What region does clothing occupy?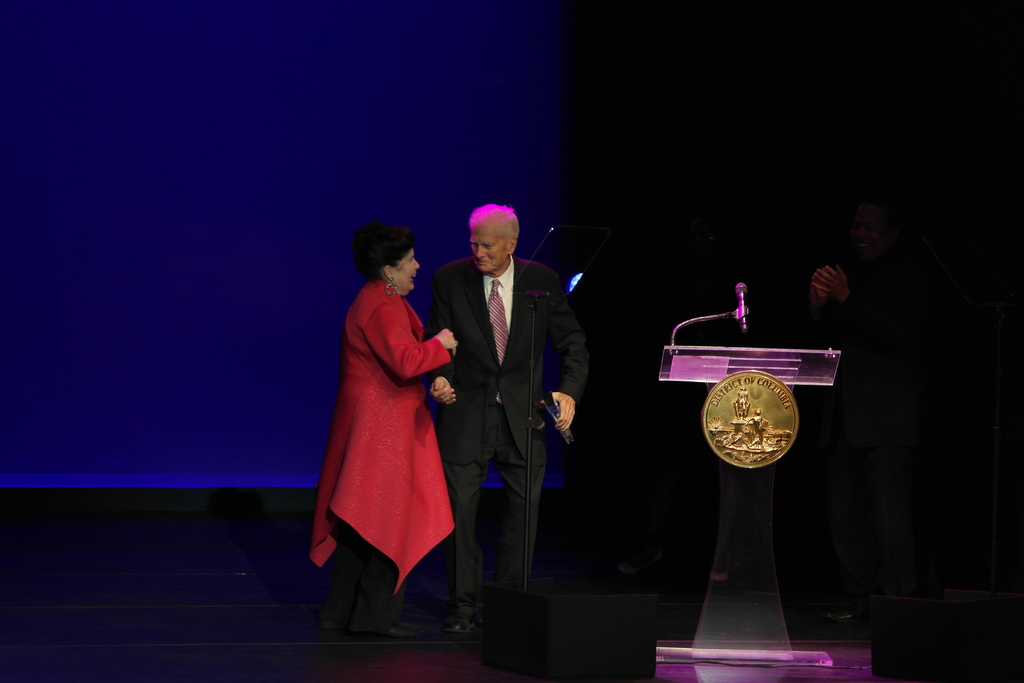
[802, 247, 924, 444].
